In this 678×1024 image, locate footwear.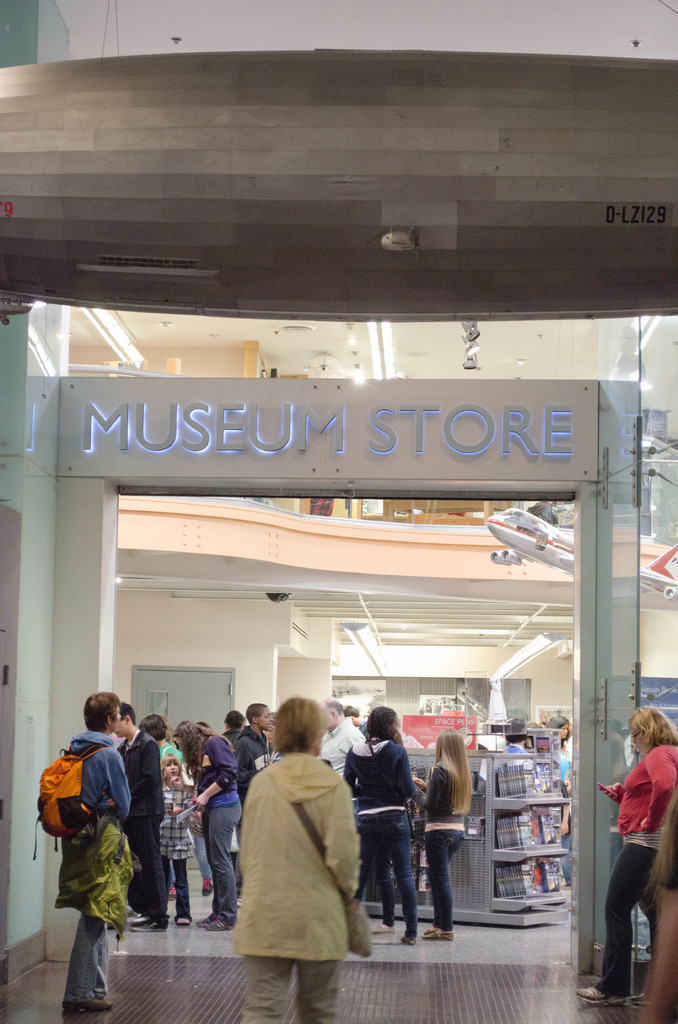
Bounding box: {"left": 167, "top": 888, "right": 177, "bottom": 903}.
